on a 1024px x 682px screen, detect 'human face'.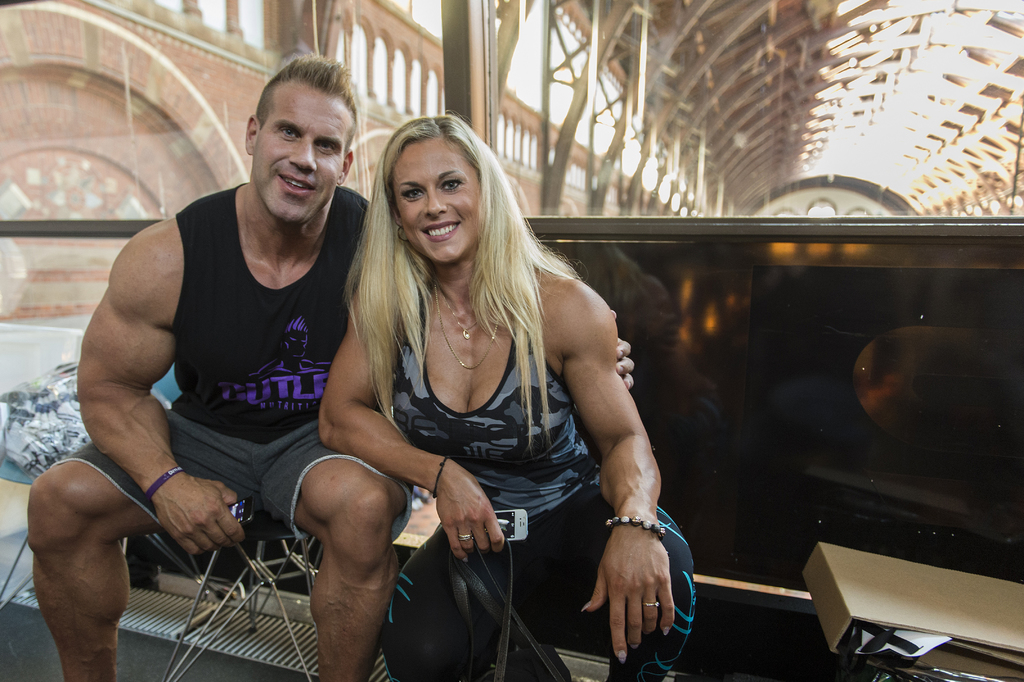
[left=399, top=133, right=479, bottom=258].
